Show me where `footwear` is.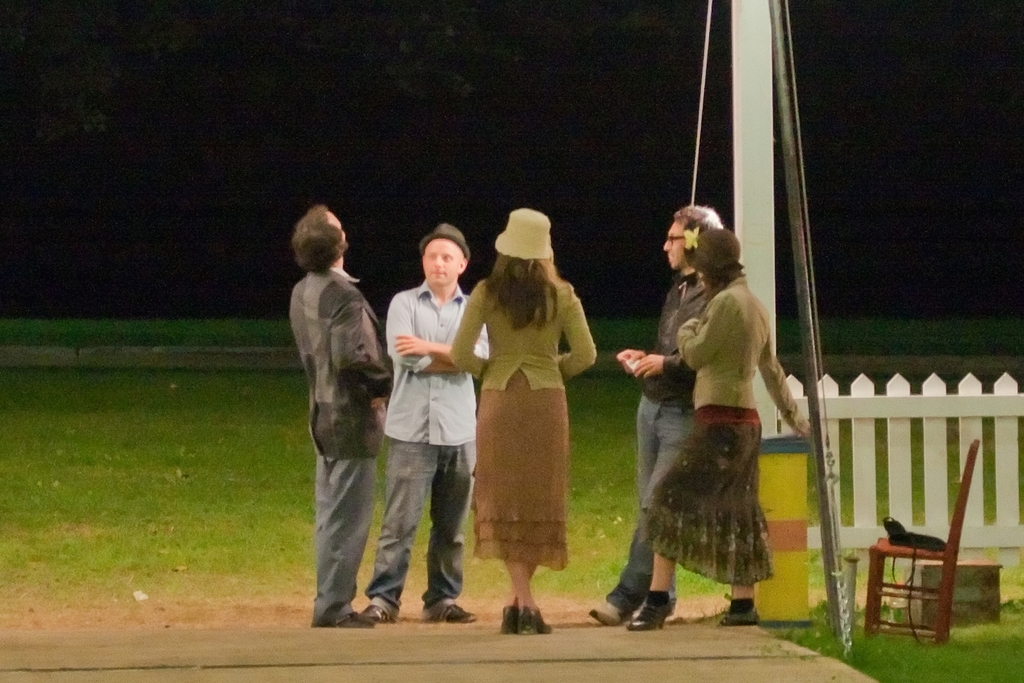
`footwear` is at 516 611 556 636.
